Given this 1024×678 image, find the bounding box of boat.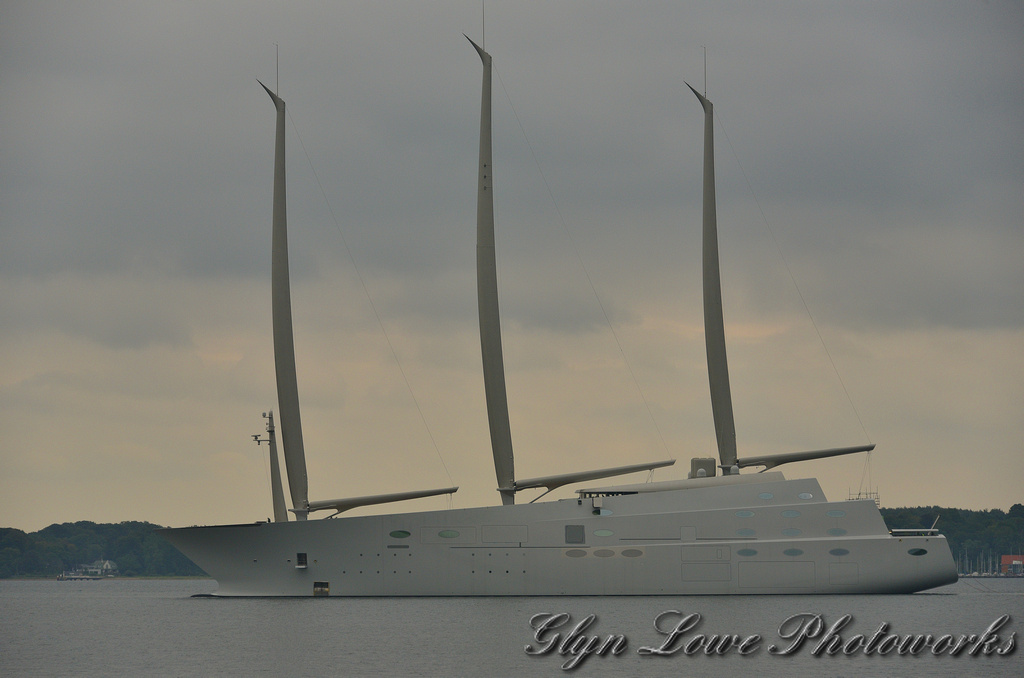
box=[168, 34, 973, 658].
